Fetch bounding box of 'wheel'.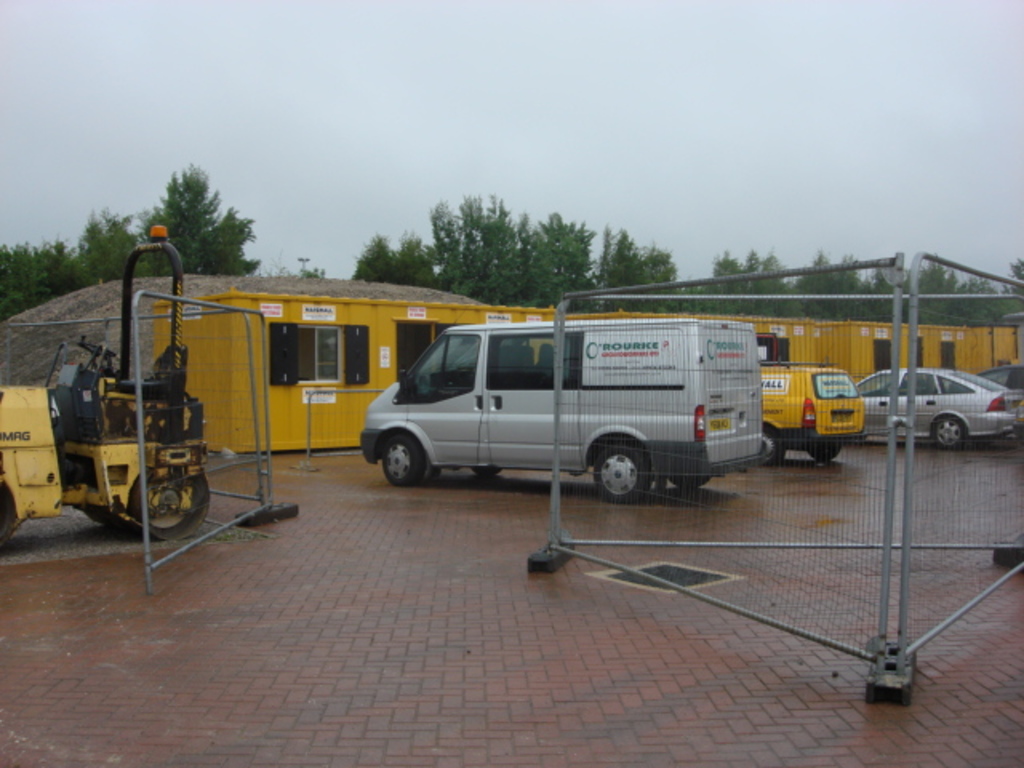
Bbox: [x1=75, y1=342, x2=110, y2=357].
